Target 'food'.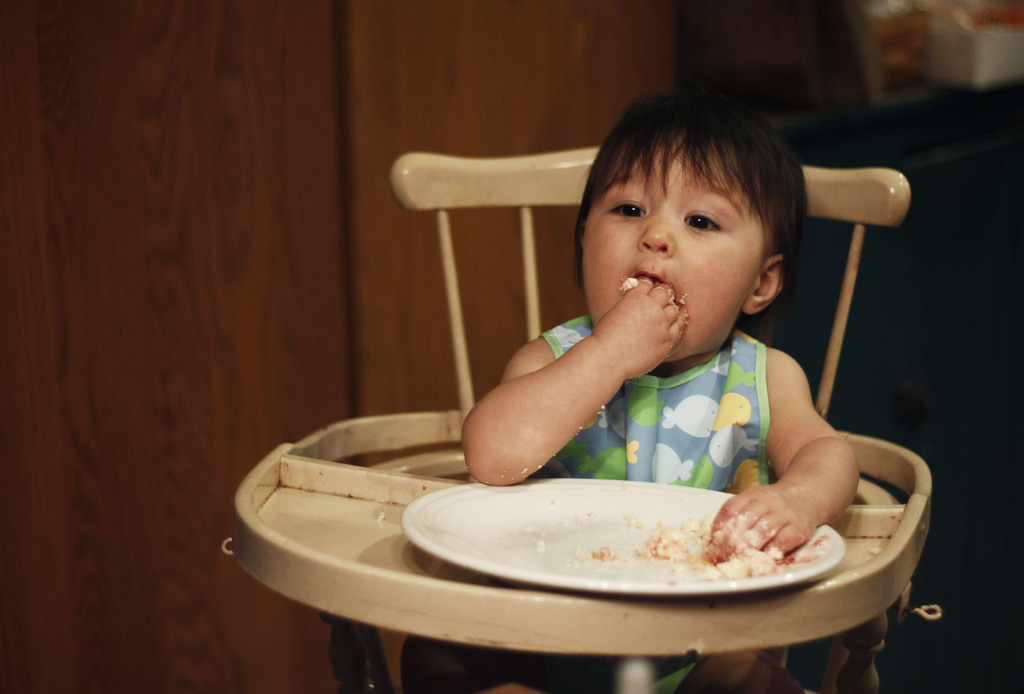
Target region: box=[534, 538, 546, 551].
